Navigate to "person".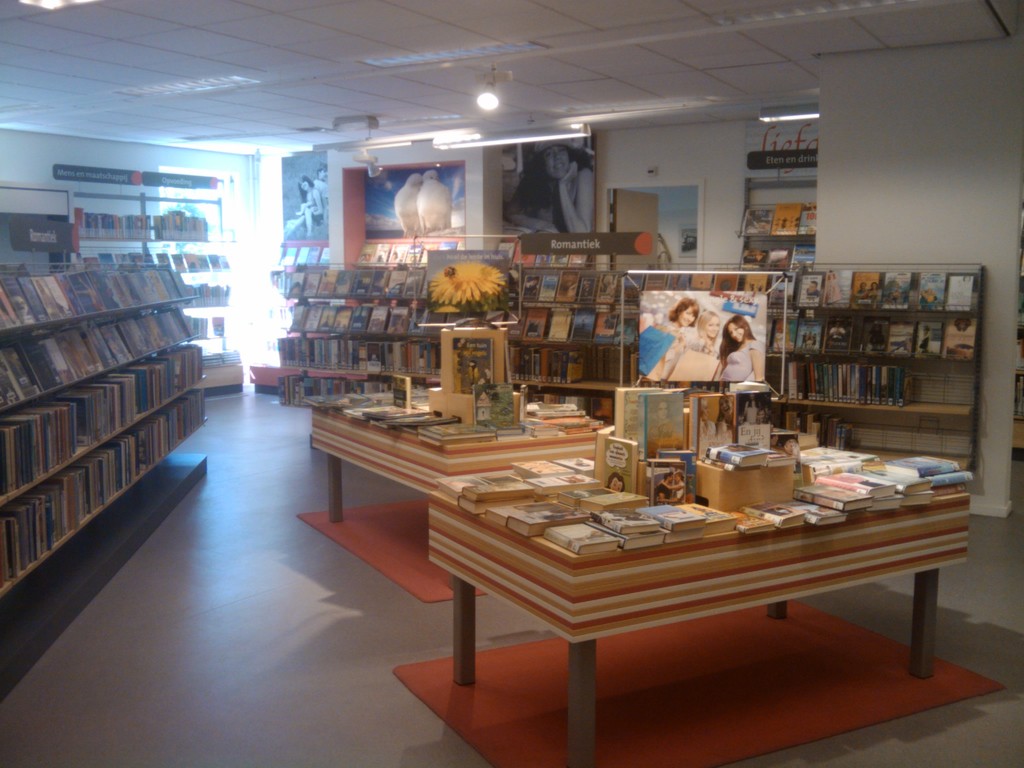
Navigation target: rect(806, 333, 809, 351).
